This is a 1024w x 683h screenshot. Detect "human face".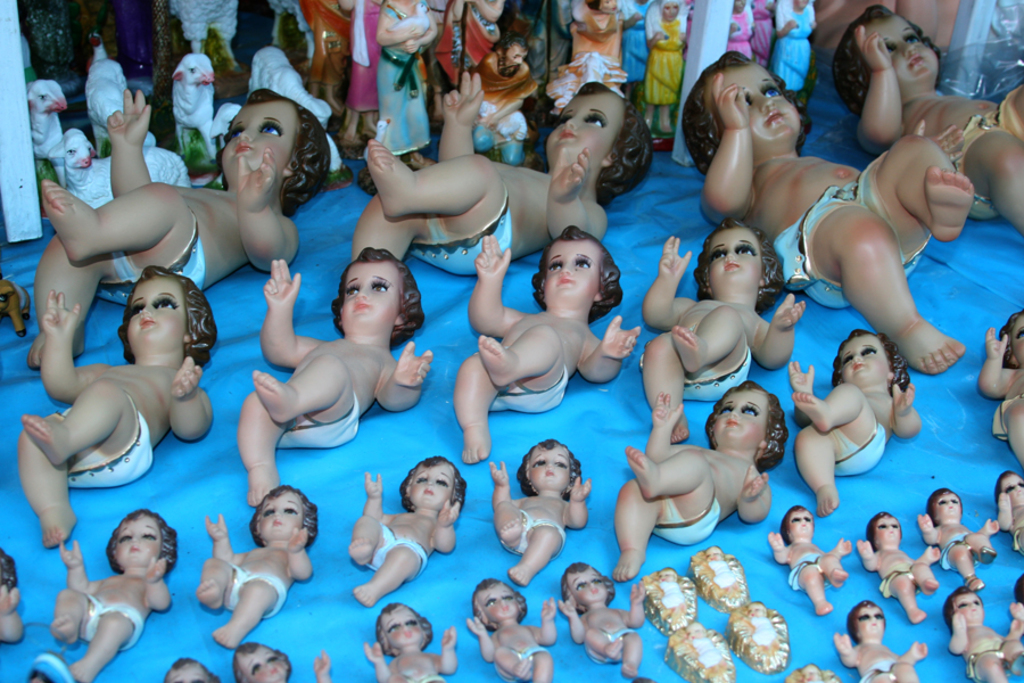
1009/313/1023/362.
